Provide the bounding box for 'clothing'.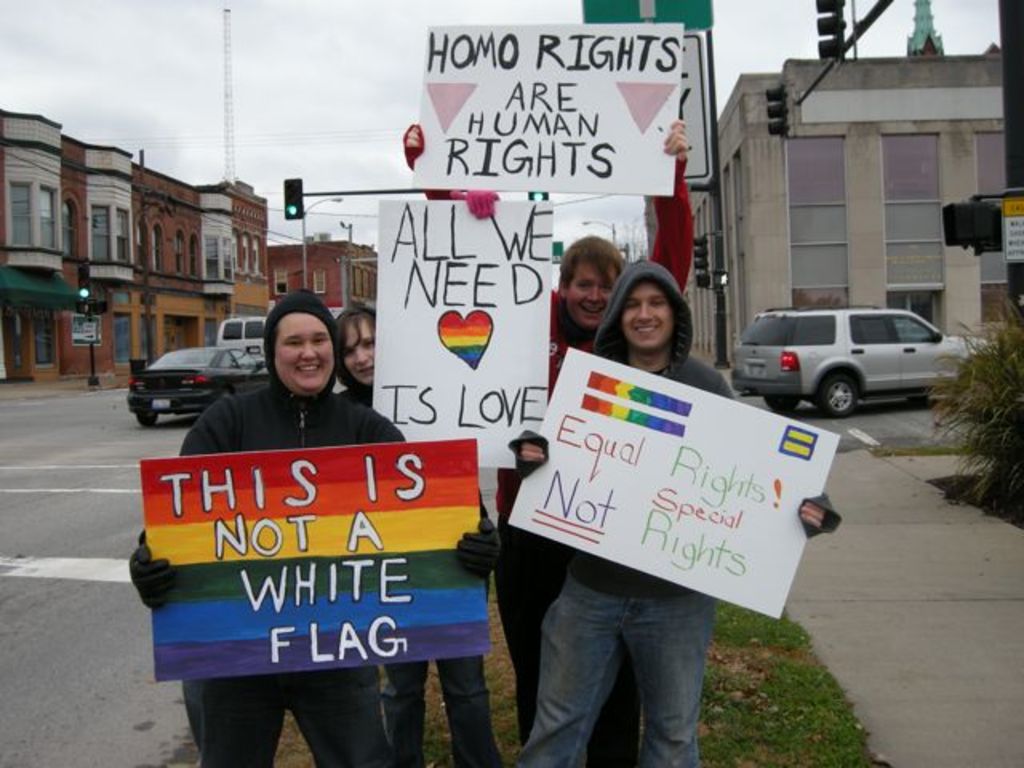
l=504, t=259, r=843, b=766.
